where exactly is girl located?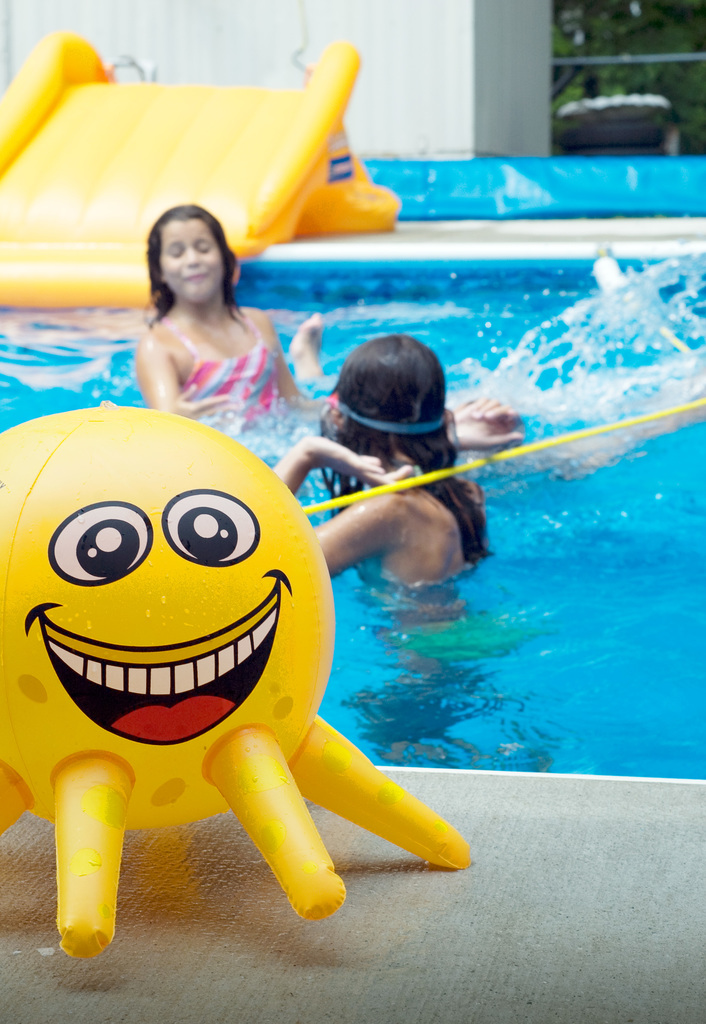
Its bounding box is box(266, 332, 563, 609).
